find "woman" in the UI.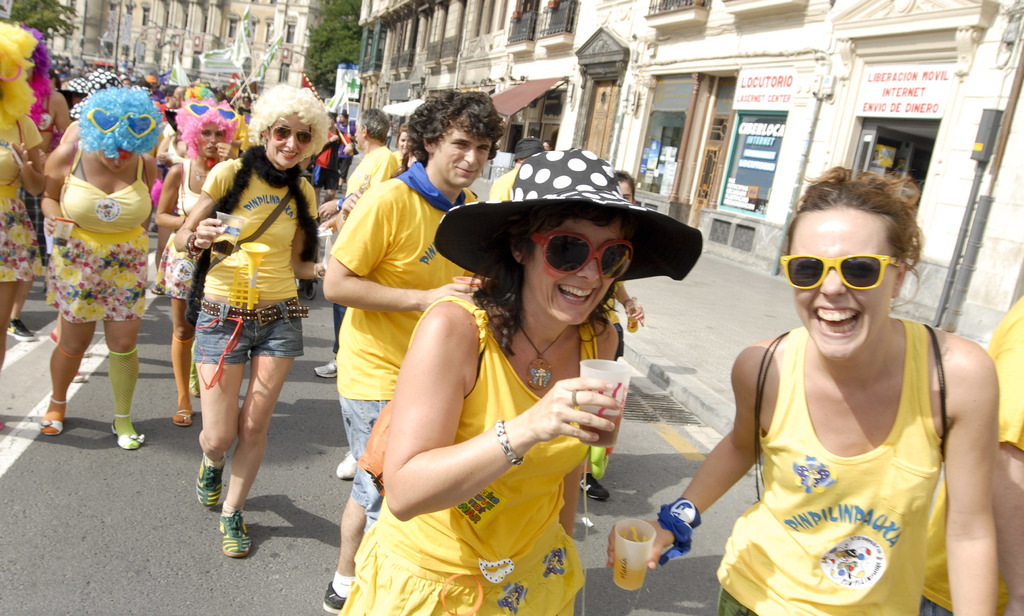
UI element at {"left": 15, "top": 20, "right": 70, "bottom": 346}.
